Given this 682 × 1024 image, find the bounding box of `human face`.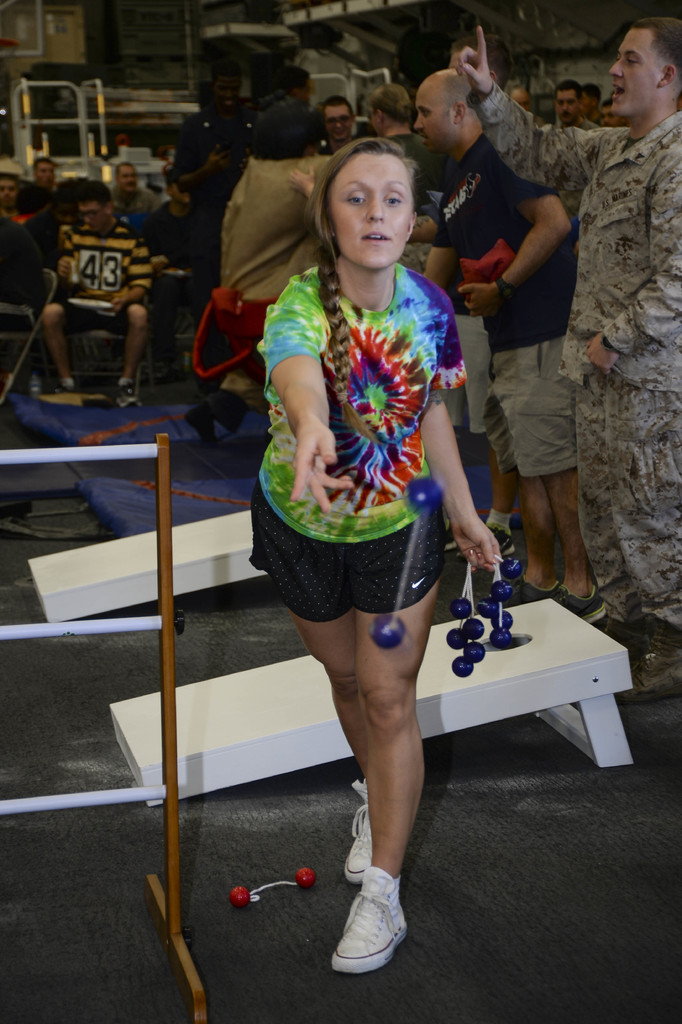
{"left": 0, "top": 175, "right": 15, "bottom": 204}.
